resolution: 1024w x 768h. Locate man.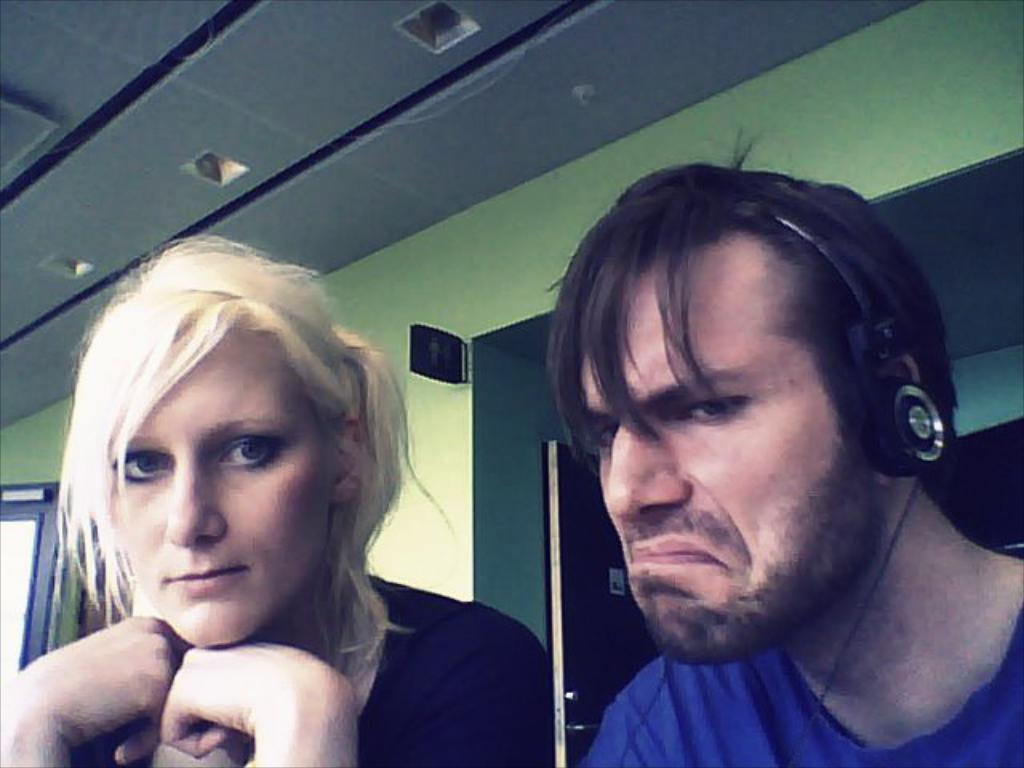
{"x1": 547, "y1": 139, "x2": 1022, "y2": 766}.
